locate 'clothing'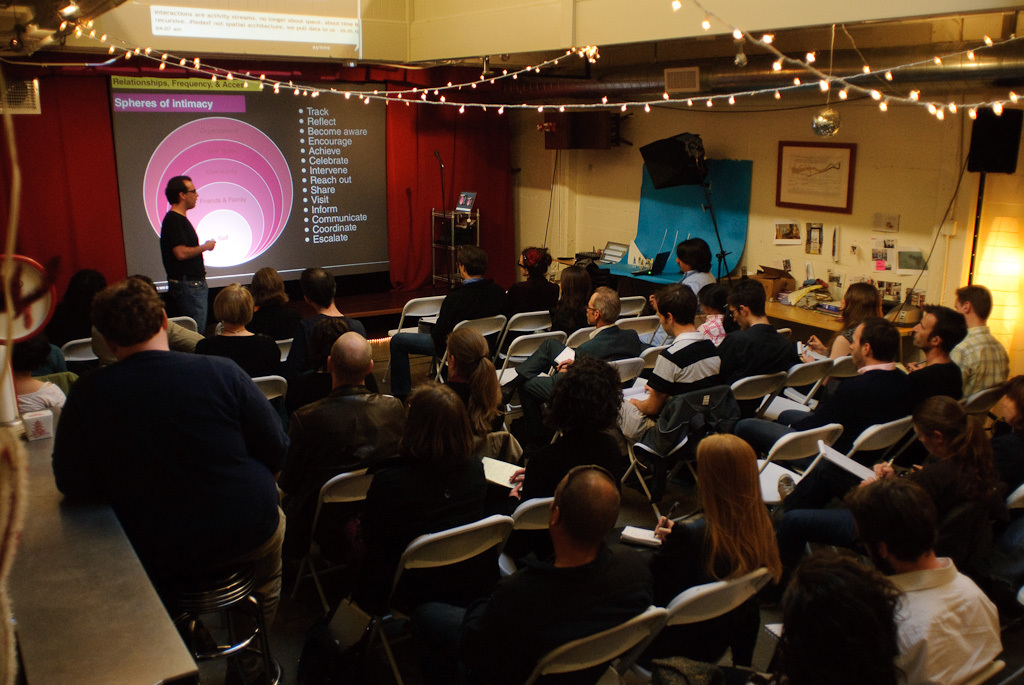
655, 336, 720, 398
